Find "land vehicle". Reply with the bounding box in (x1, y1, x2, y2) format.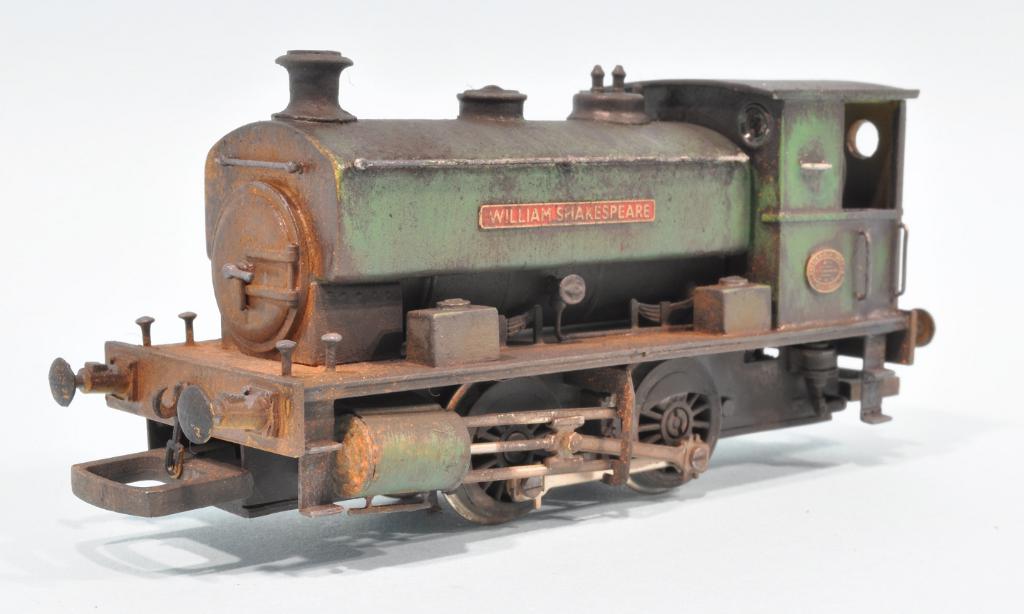
(17, 59, 961, 530).
